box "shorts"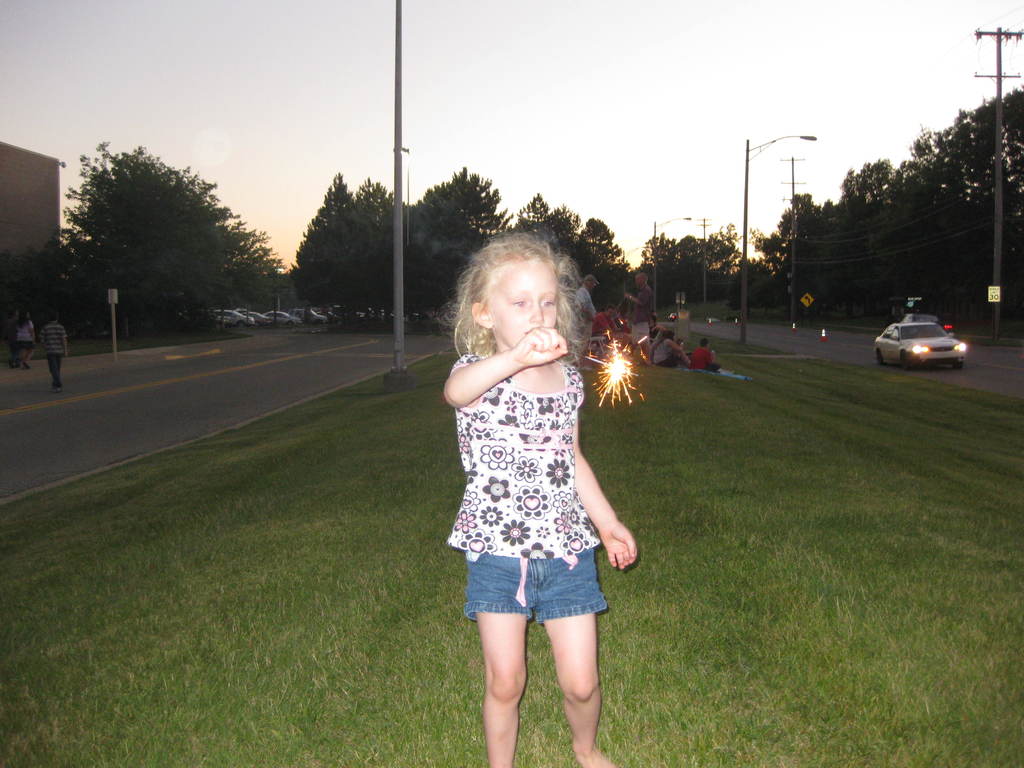
bbox(708, 362, 721, 373)
